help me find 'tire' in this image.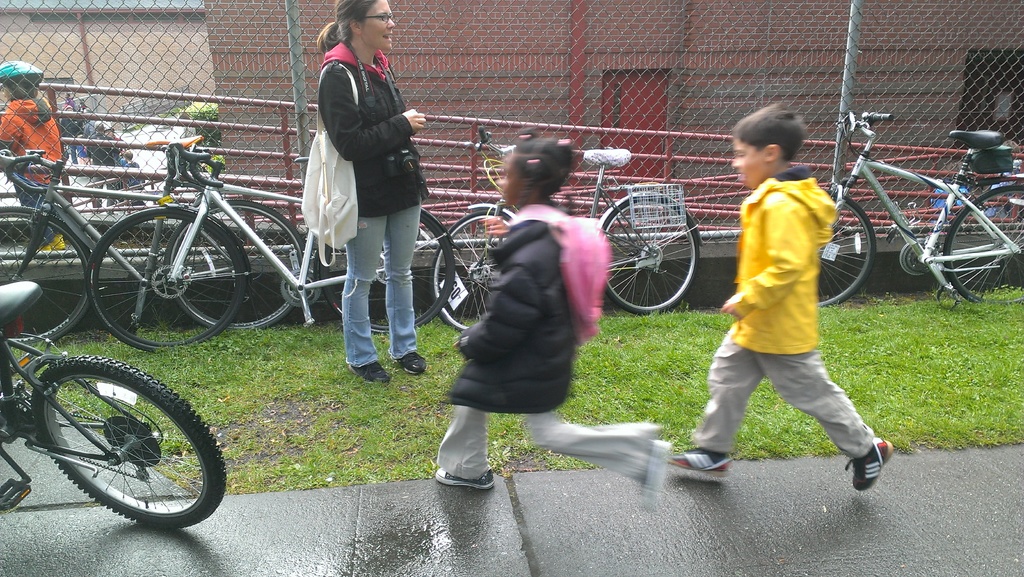
Found it: detection(18, 347, 182, 524).
